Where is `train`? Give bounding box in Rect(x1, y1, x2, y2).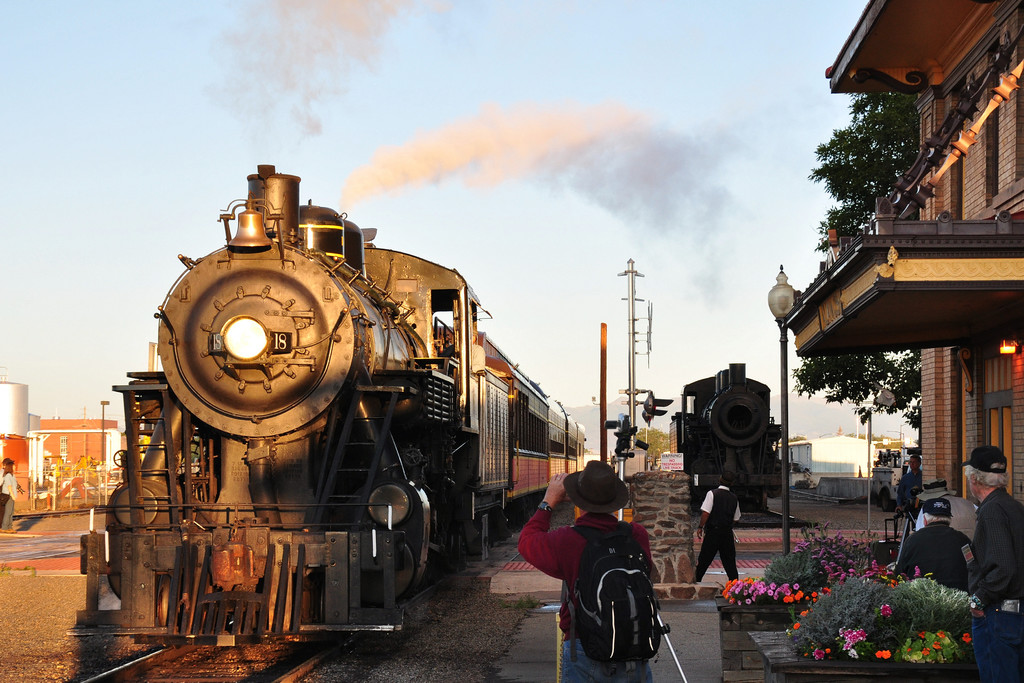
Rect(63, 157, 591, 650).
